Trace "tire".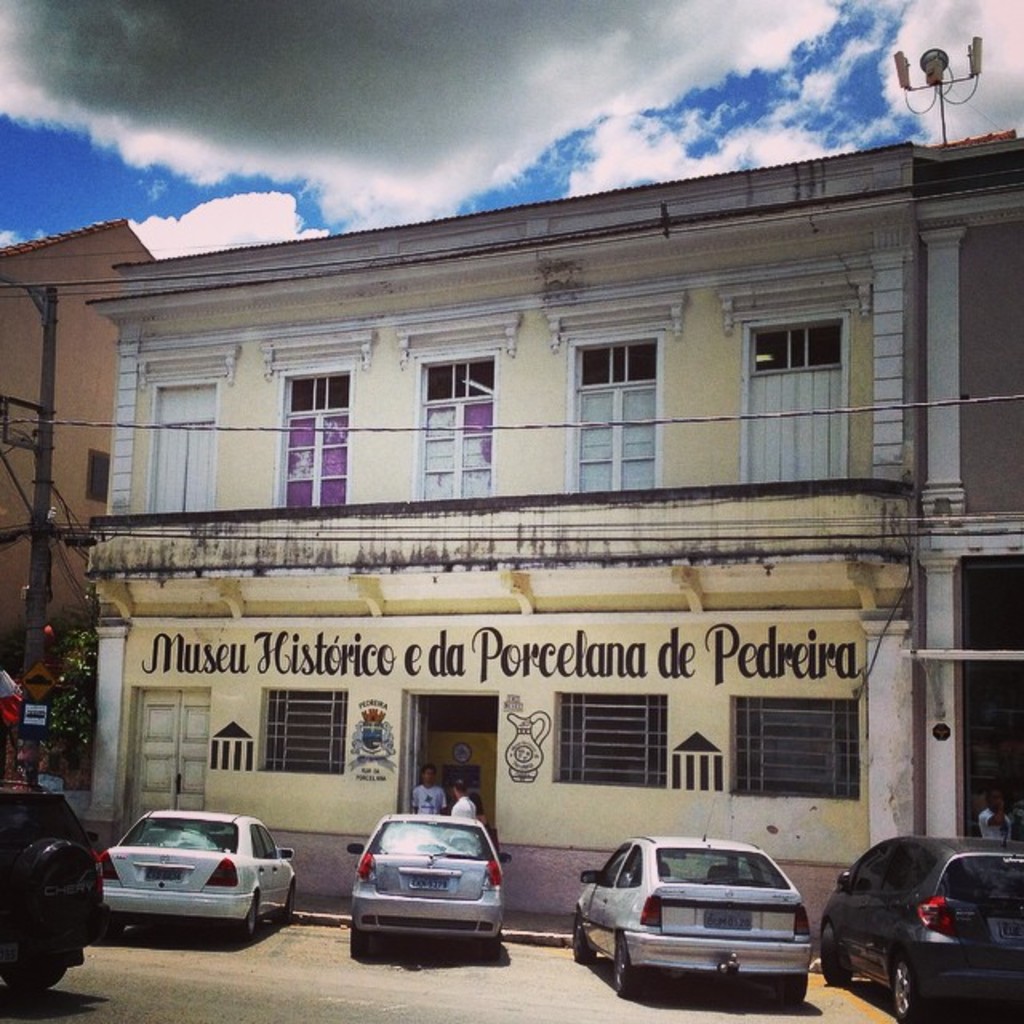
Traced to box(766, 971, 805, 998).
